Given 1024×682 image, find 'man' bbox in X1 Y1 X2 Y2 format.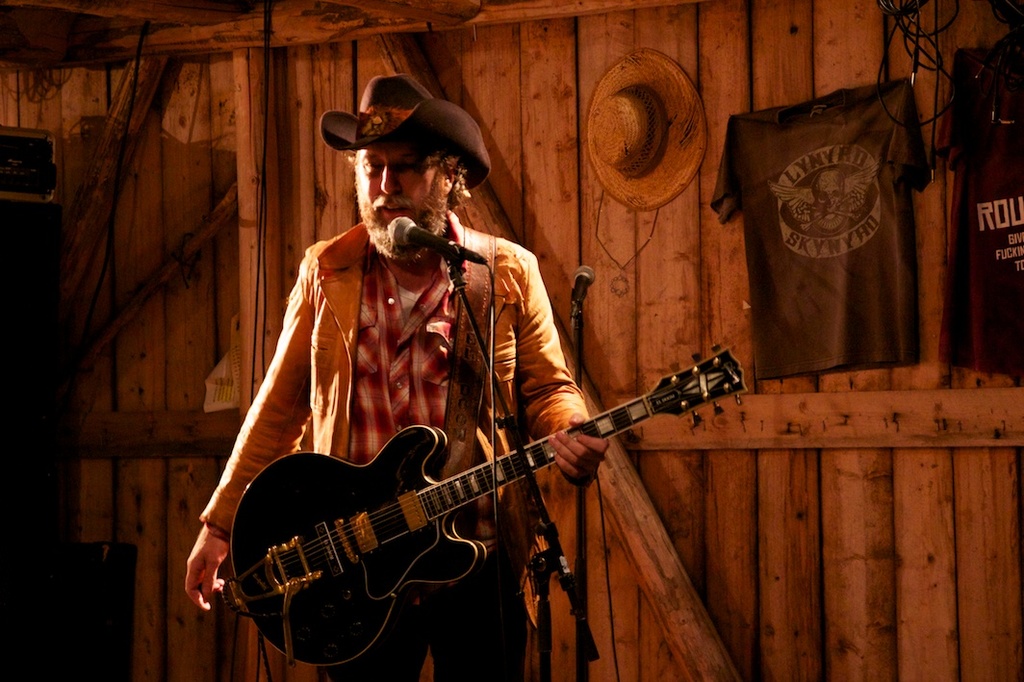
185 82 612 681.
